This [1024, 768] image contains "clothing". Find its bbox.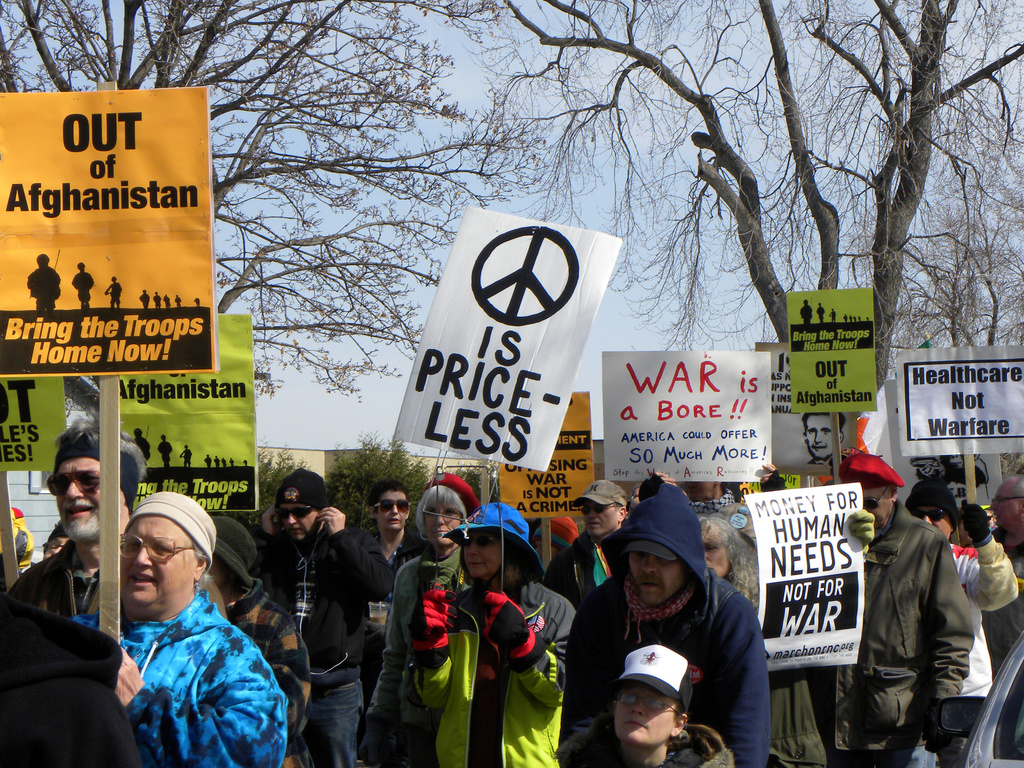
[left=561, top=479, right=640, bottom=516].
